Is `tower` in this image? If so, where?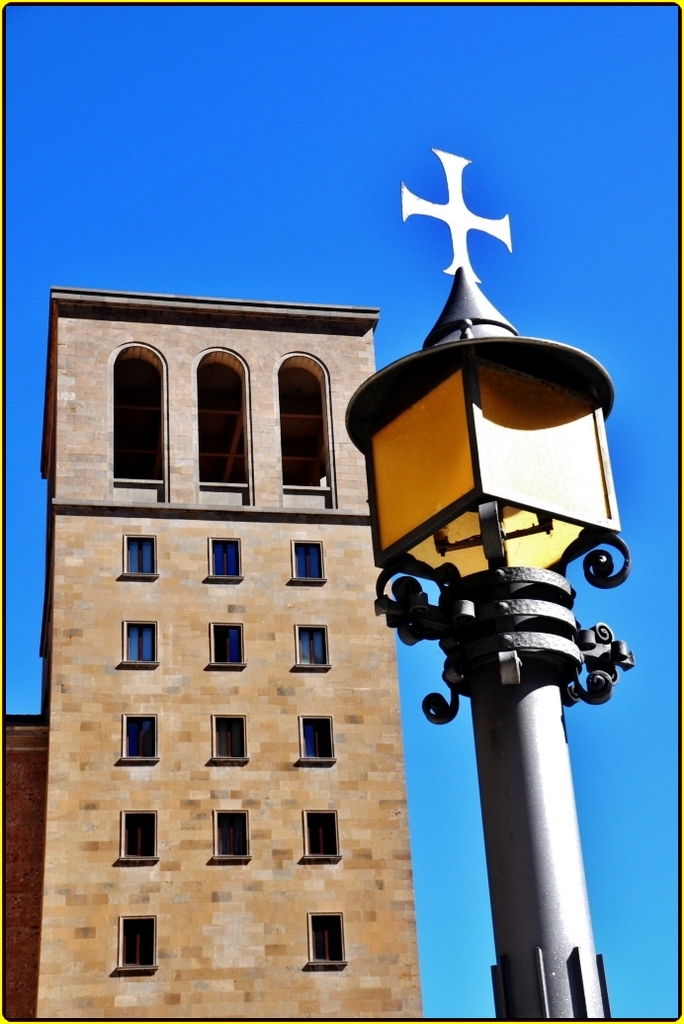
Yes, at x1=38, y1=333, x2=415, y2=987.
